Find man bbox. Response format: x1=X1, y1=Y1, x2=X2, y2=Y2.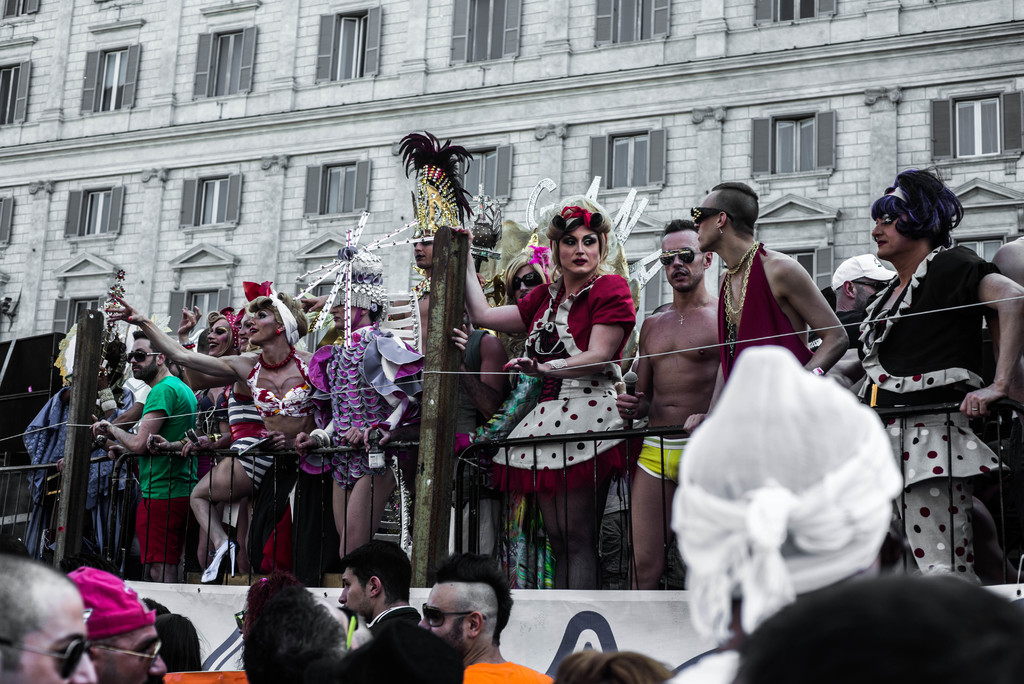
x1=806, y1=253, x2=898, y2=368.
